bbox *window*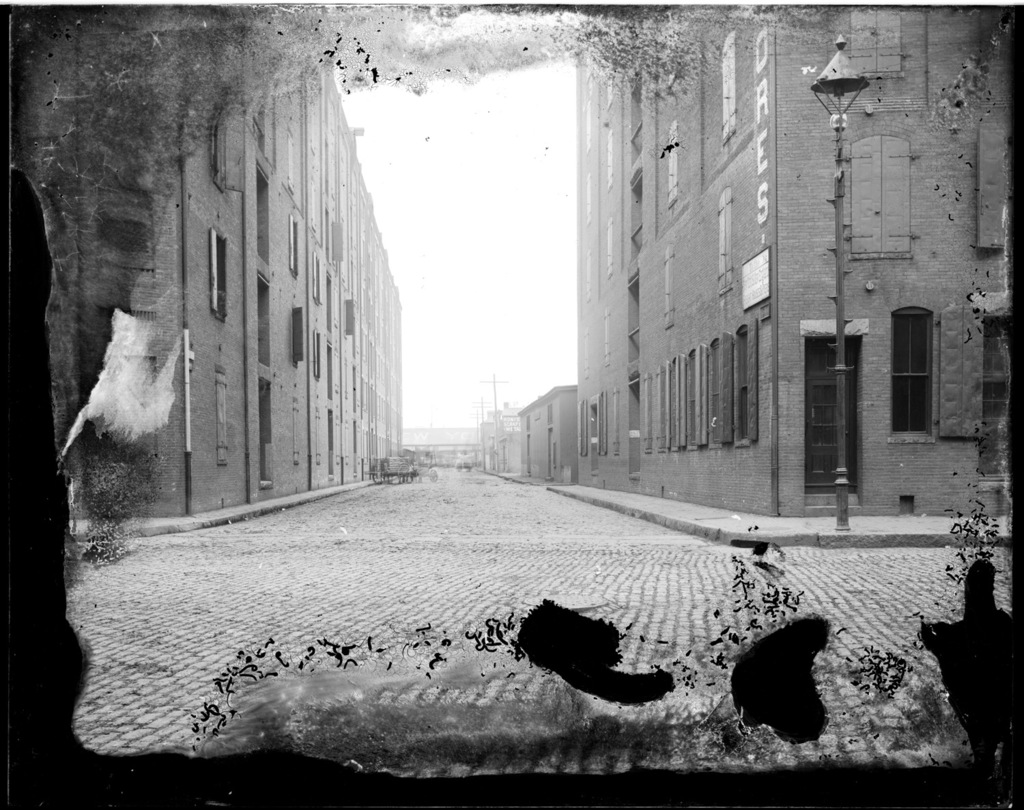
<box>845,11,907,79</box>
